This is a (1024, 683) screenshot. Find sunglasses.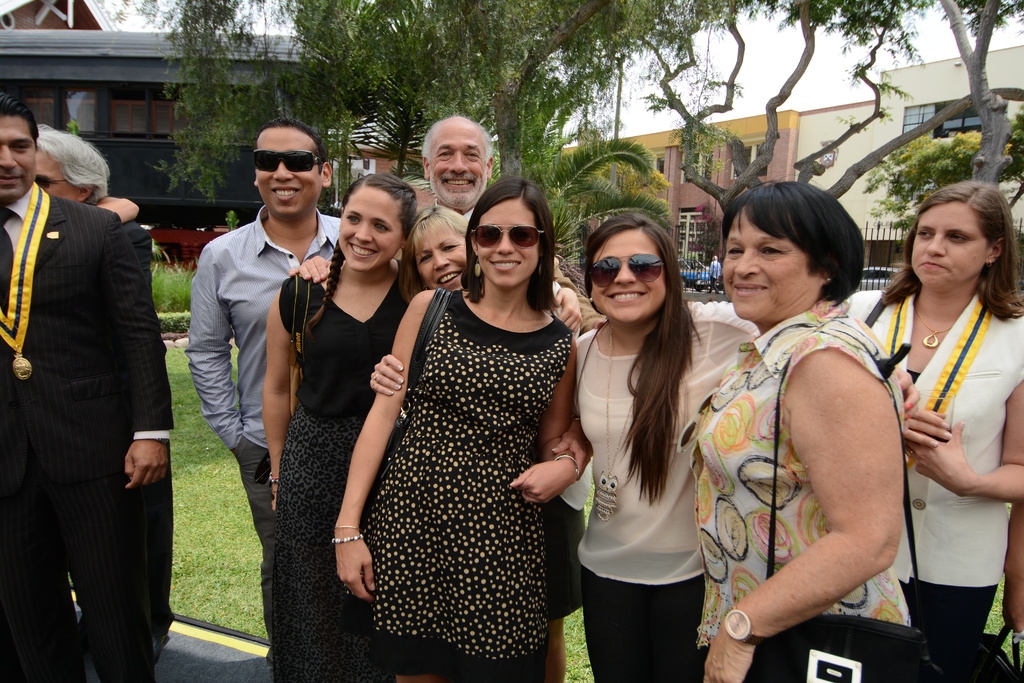
Bounding box: (468,222,548,251).
